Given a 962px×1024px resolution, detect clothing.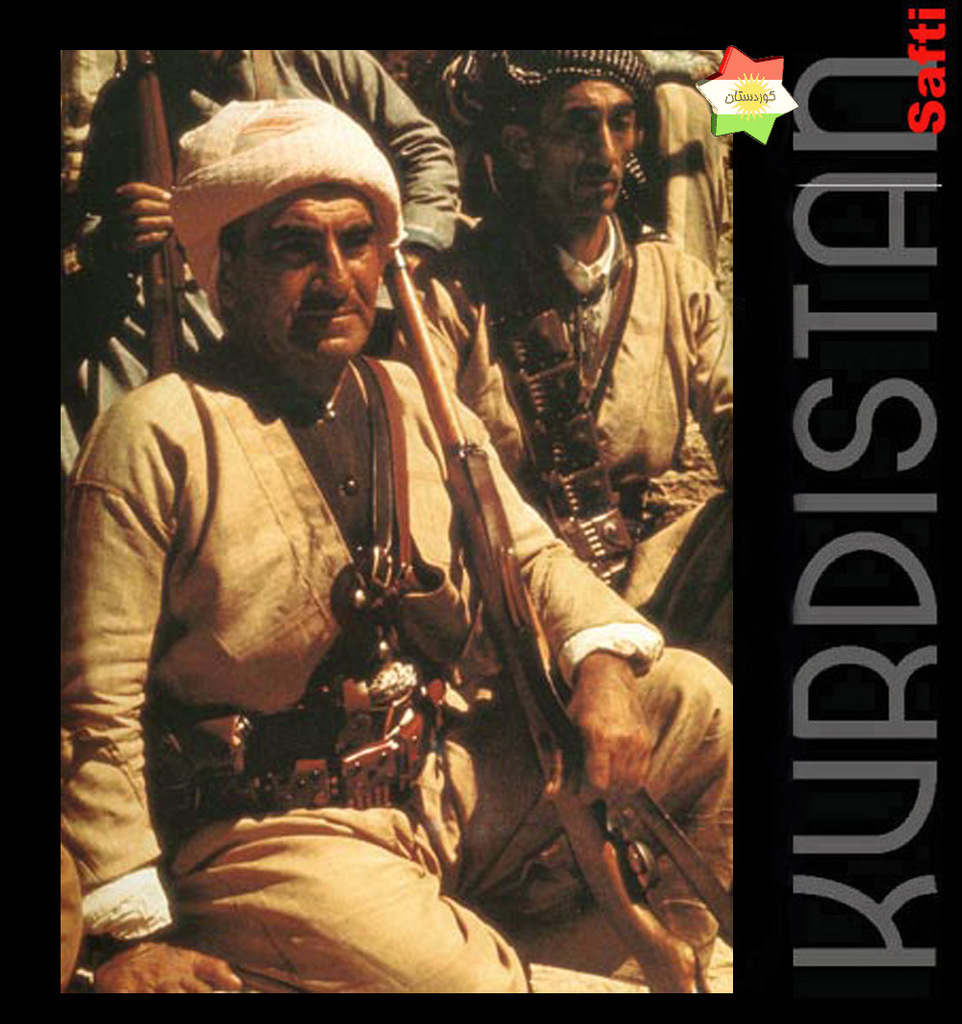
460 38 666 209.
